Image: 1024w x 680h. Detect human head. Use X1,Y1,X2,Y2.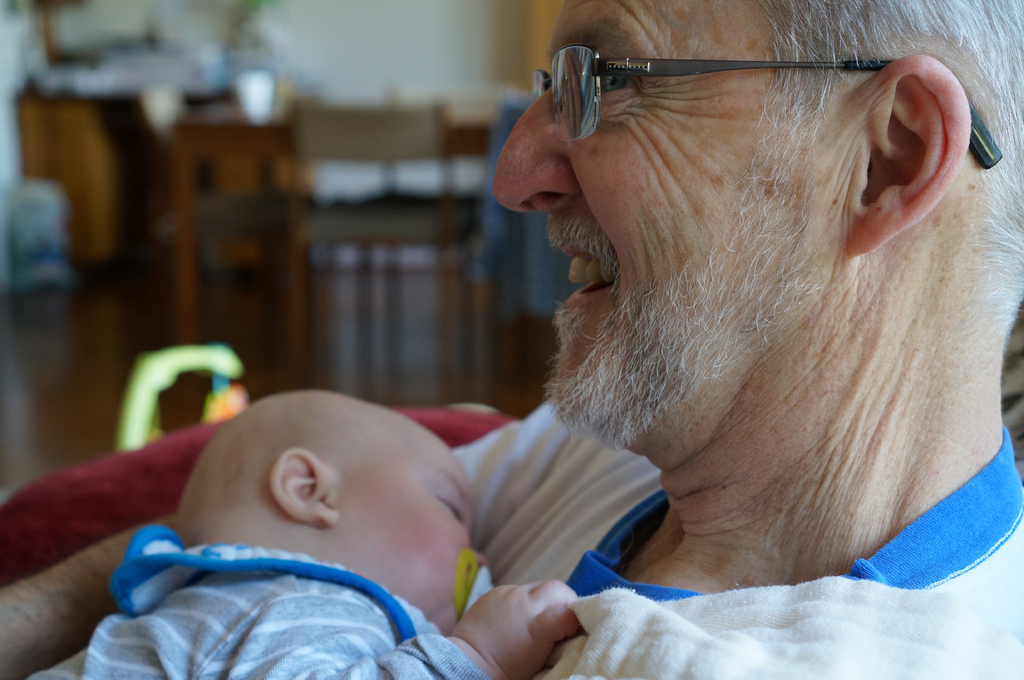
188,404,474,589.
